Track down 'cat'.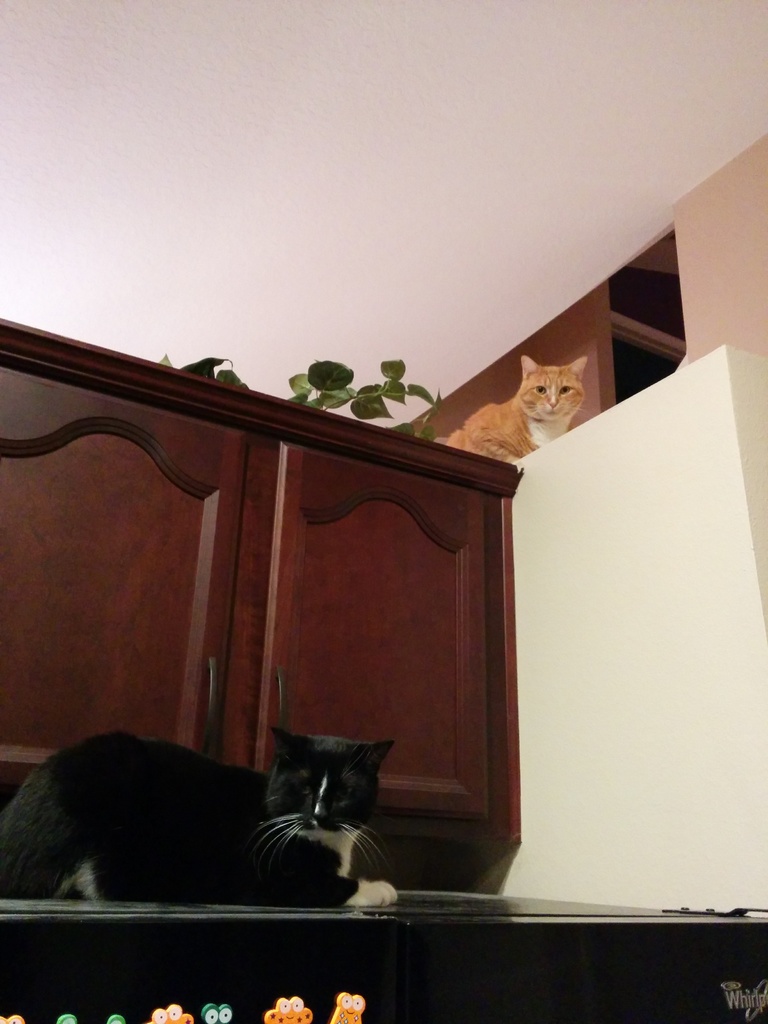
Tracked to <bbox>442, 348, 597, 463</bbox>.
